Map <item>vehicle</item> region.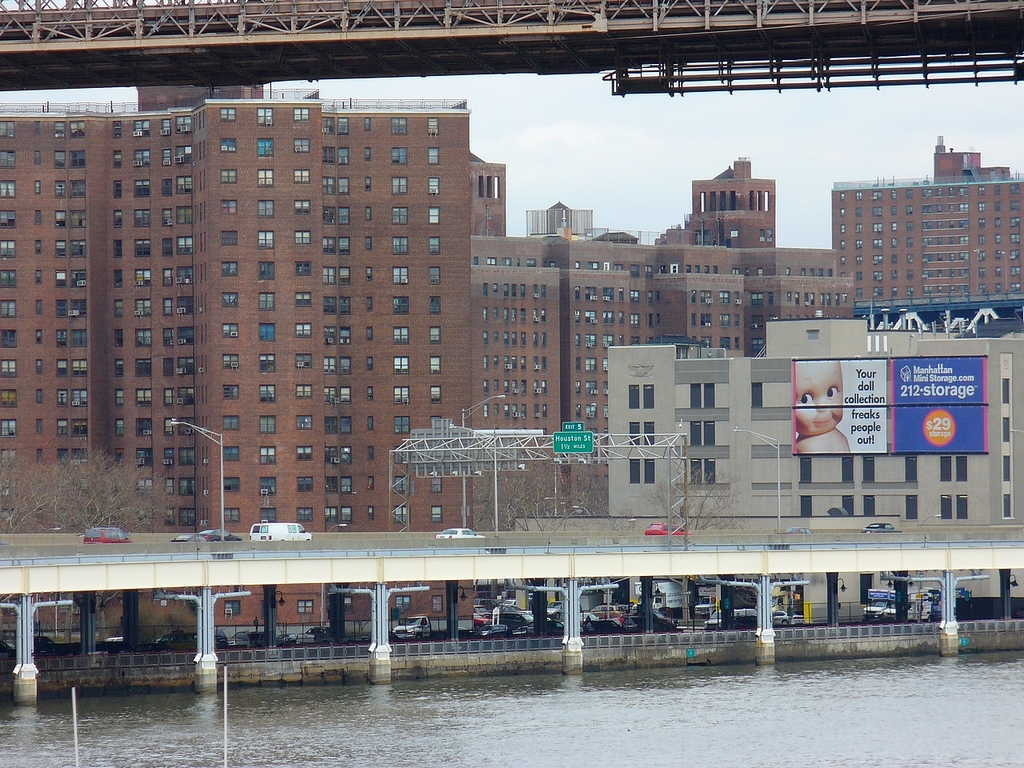
Mapped to 398/614/470/642.
